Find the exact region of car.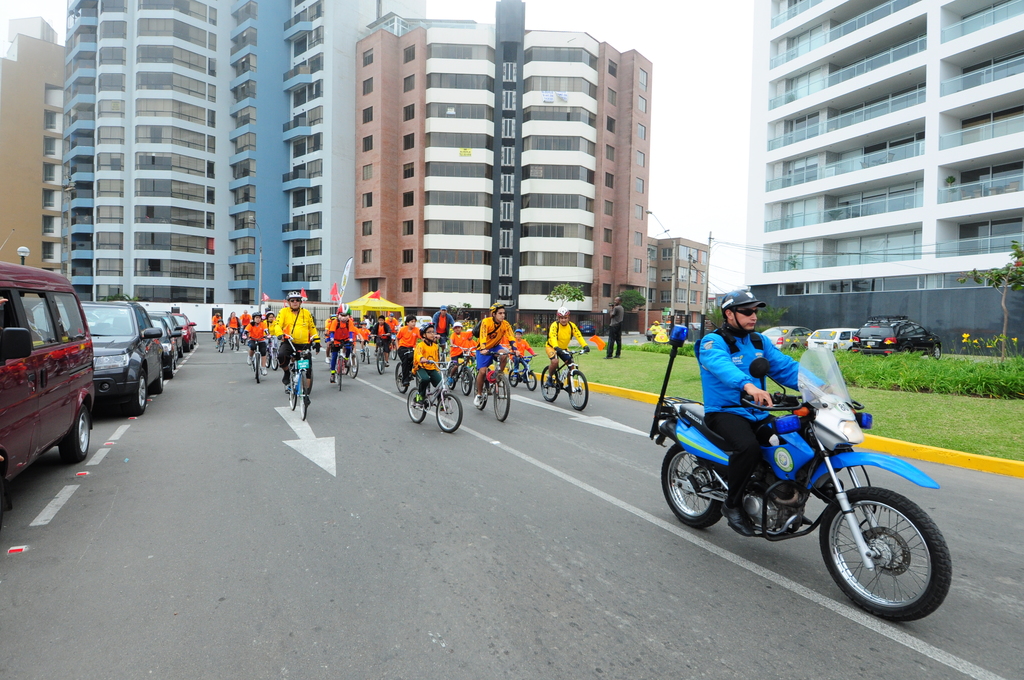
Exact region: (left=803, top=328, right=860, bottom=350).
